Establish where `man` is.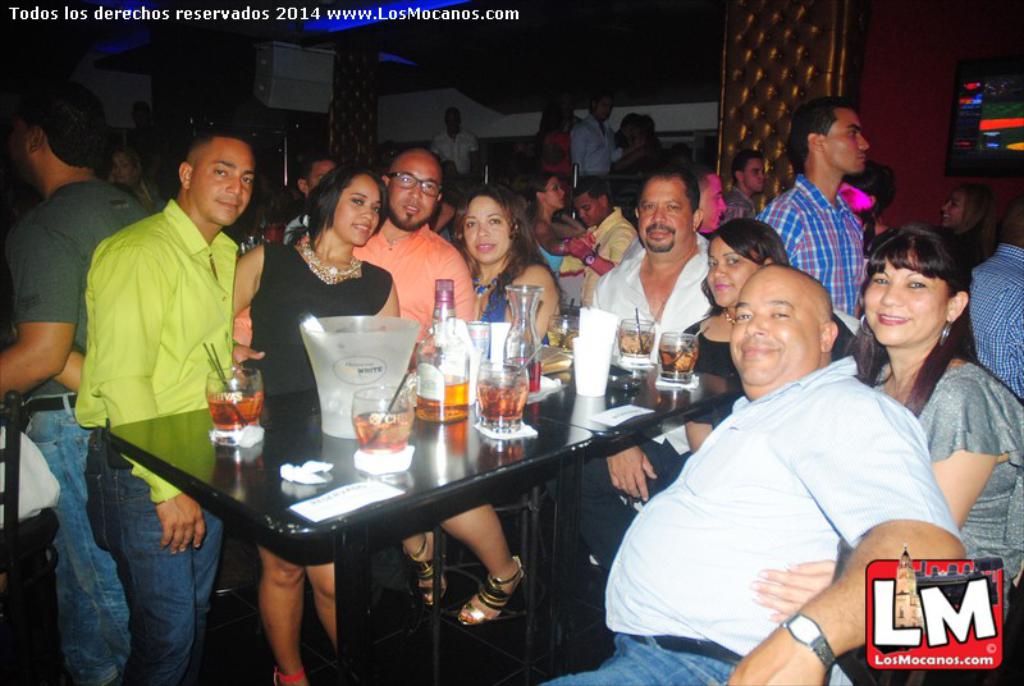
Established at 753, 92, 874, 352.
